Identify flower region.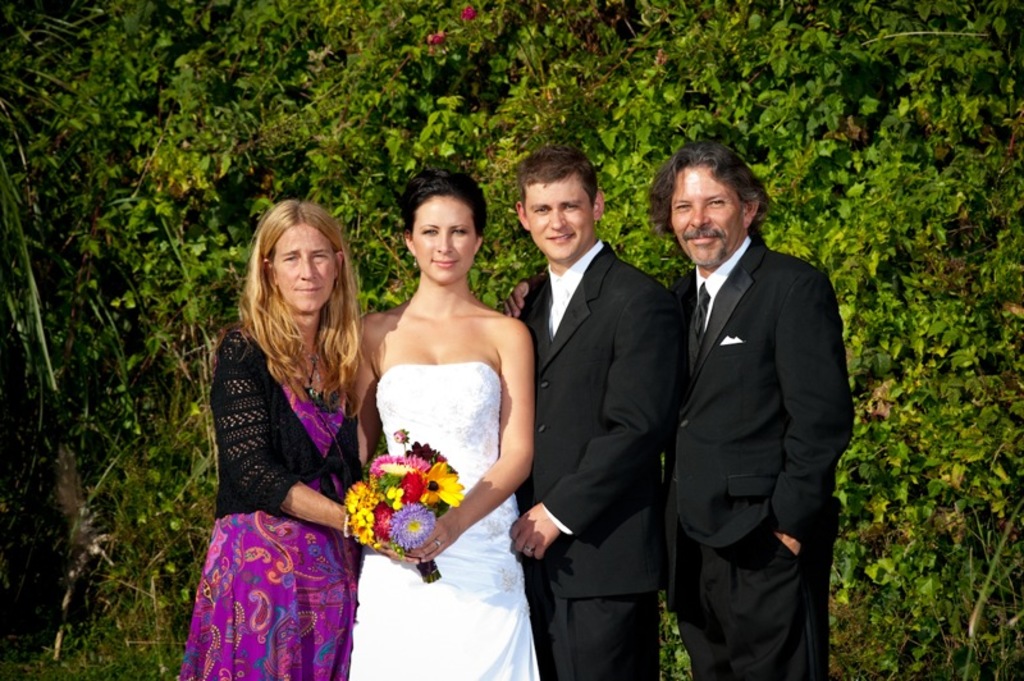
Region: Rect(344, 504, 375, 541).
